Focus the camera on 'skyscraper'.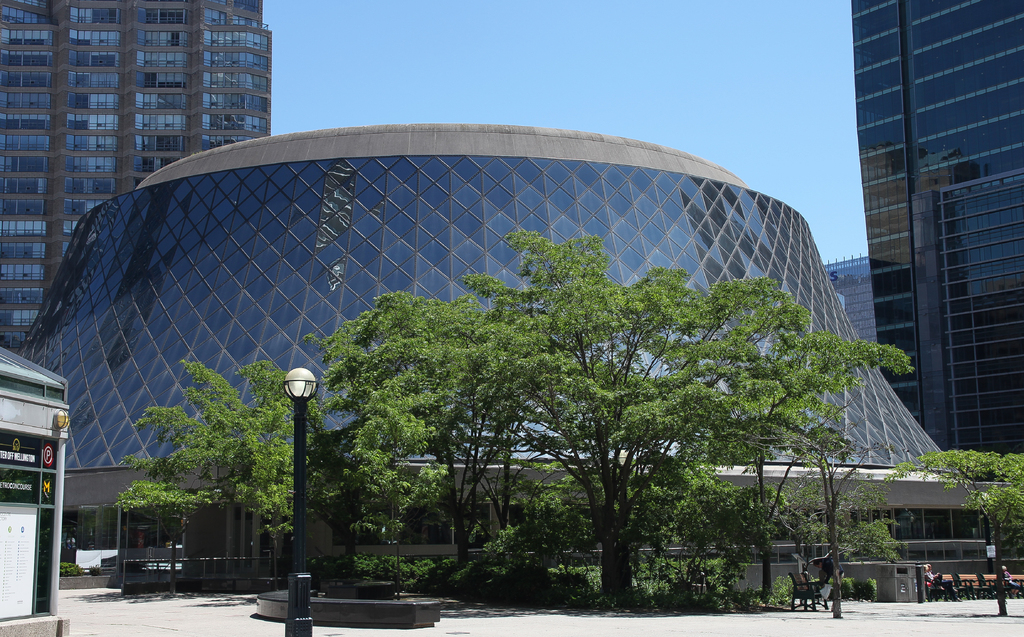
Focus region: <region>847, 0, 1023, 475</region>.
